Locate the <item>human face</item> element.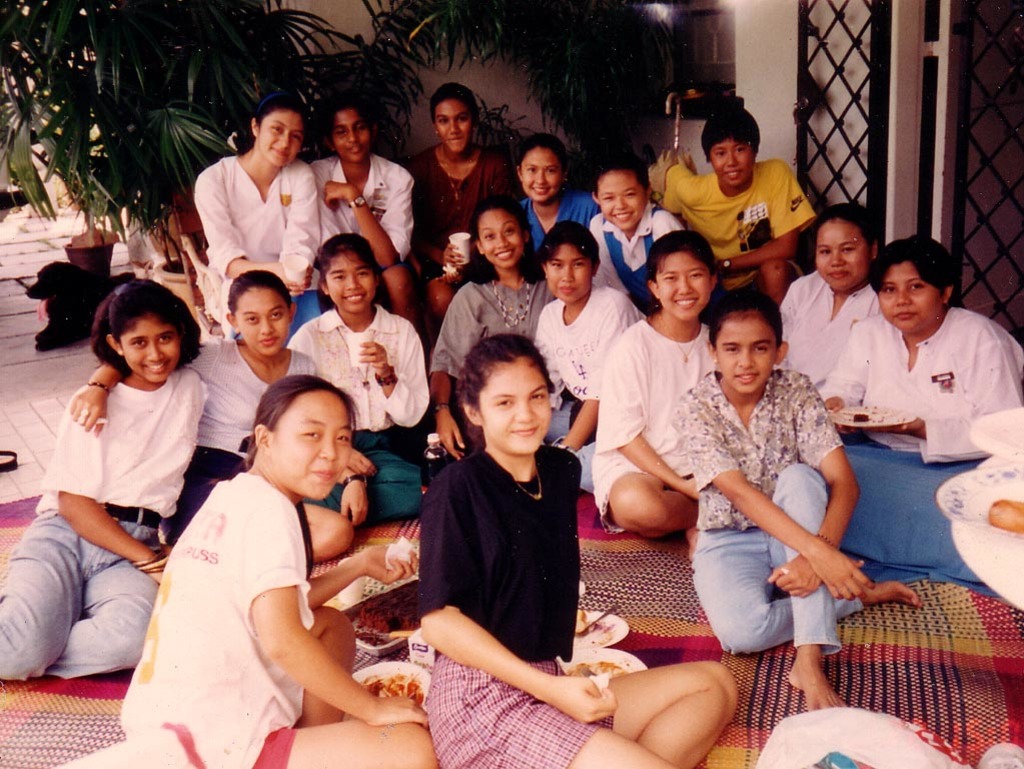
Element bbox: <bbox>480, 356, 552, 458</bbox>.
